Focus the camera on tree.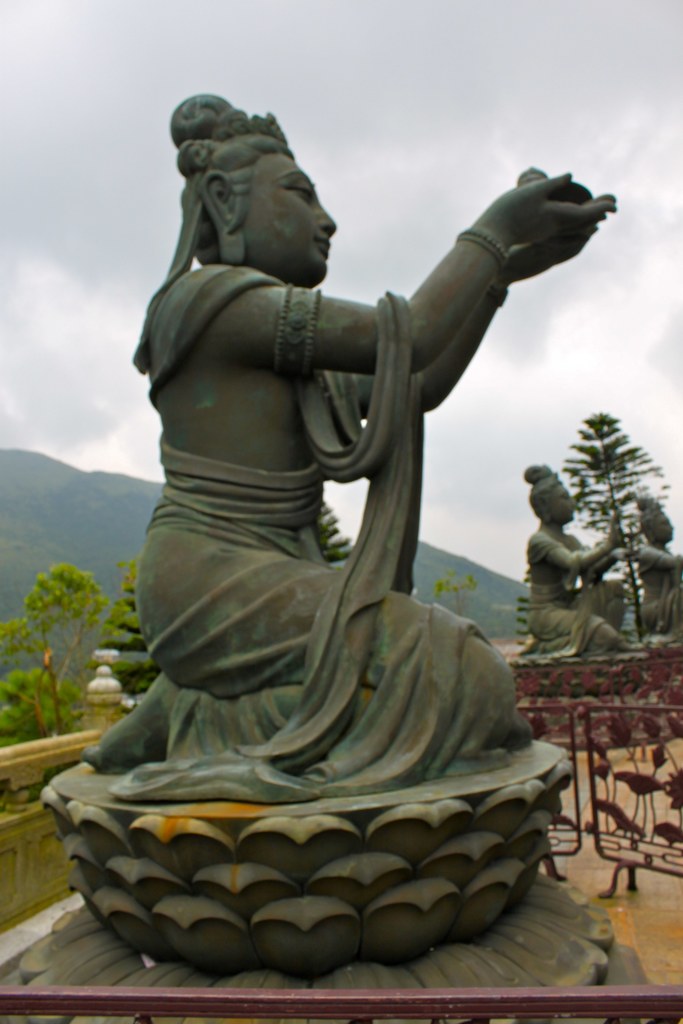
Focus region: (x1=432, y1=573, x2=484, y2=614).
